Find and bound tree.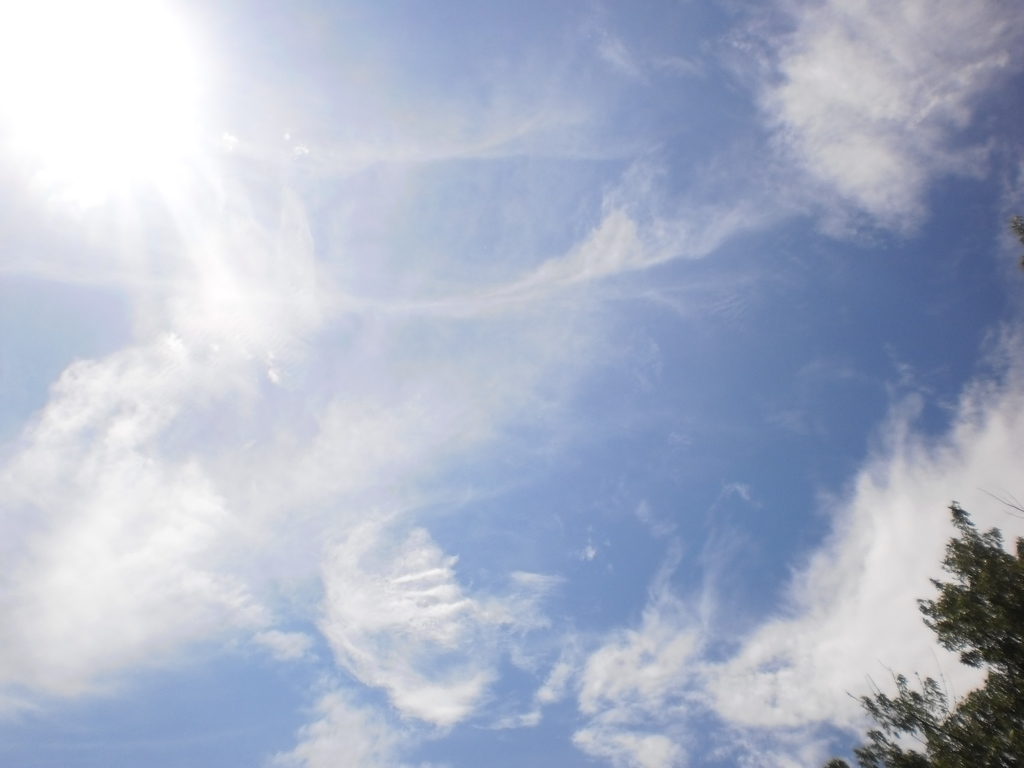
Bound: <region>873, 492, 1018, 744</region>.
